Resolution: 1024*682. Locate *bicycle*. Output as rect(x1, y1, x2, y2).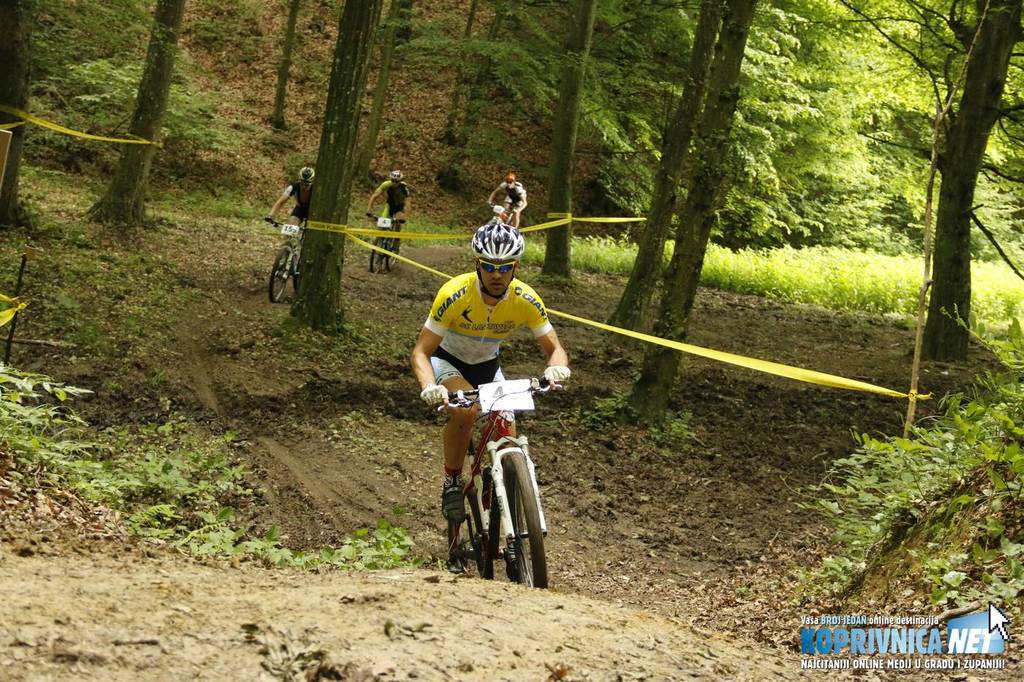
rect(490, 204, 518, 227).
